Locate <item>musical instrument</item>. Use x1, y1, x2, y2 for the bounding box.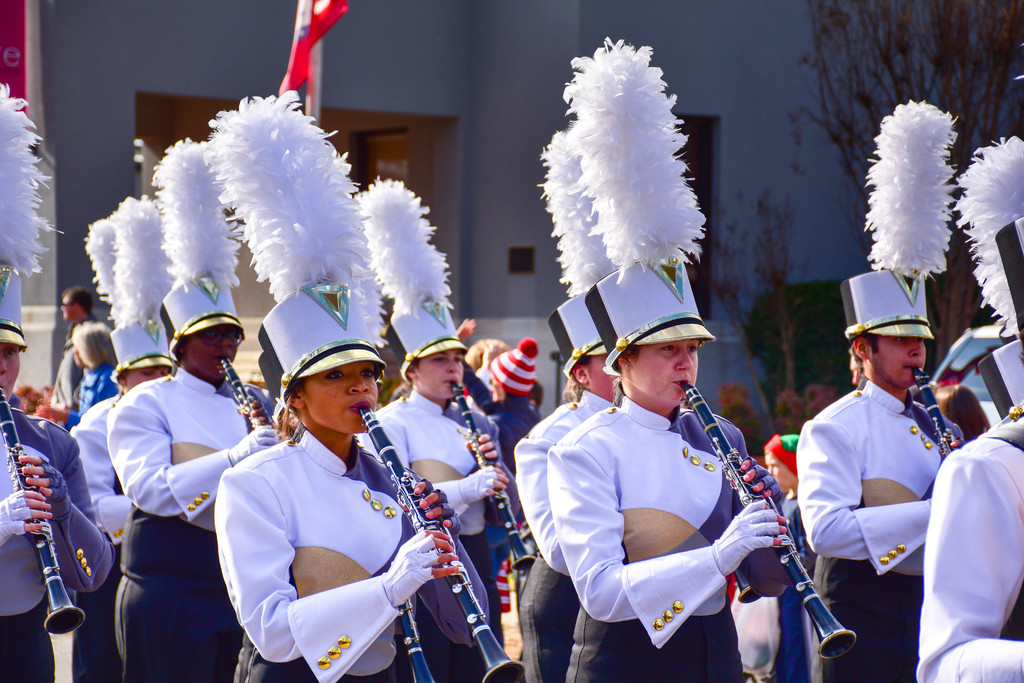
724, 561, 767, 607.
